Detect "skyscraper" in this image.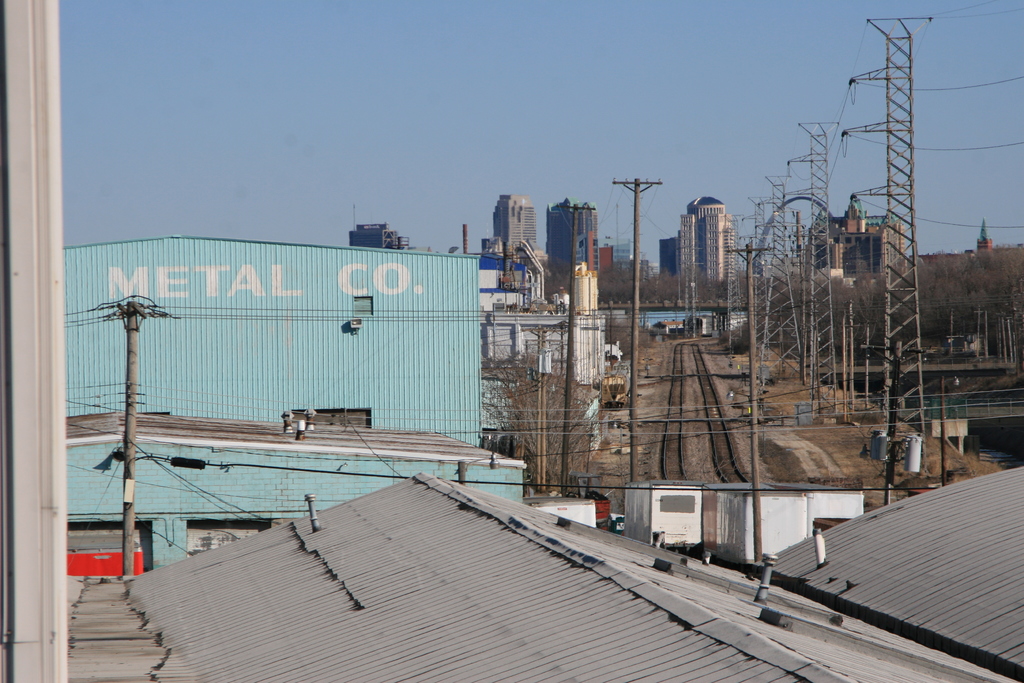
Detection: box(682, 199, 738, 283).
